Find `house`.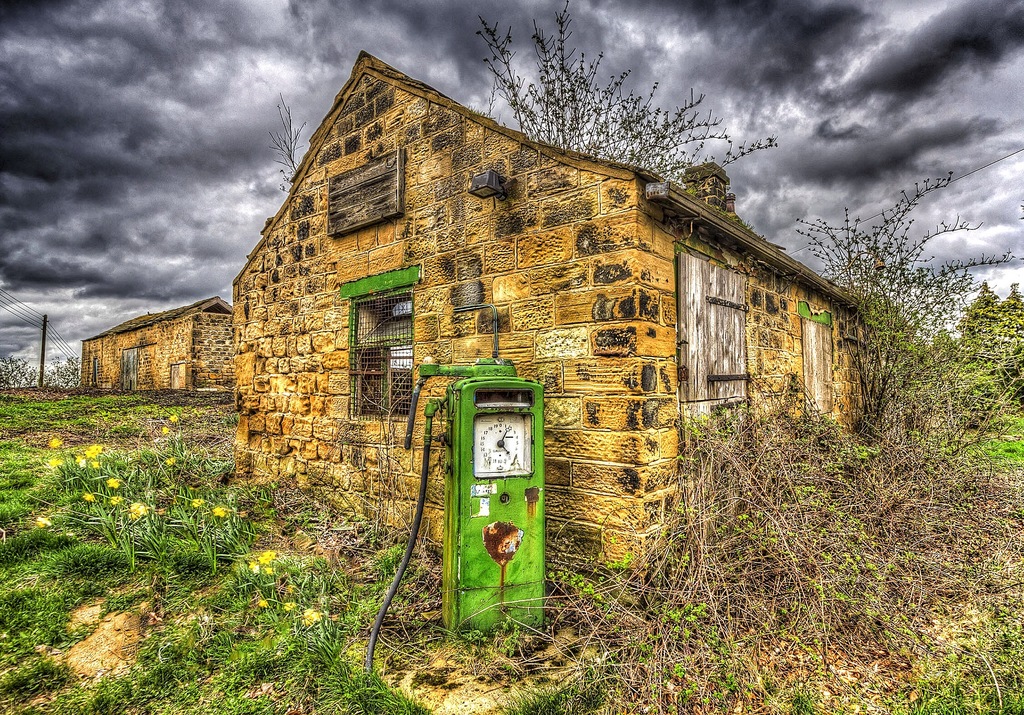
76 297 239 397.
